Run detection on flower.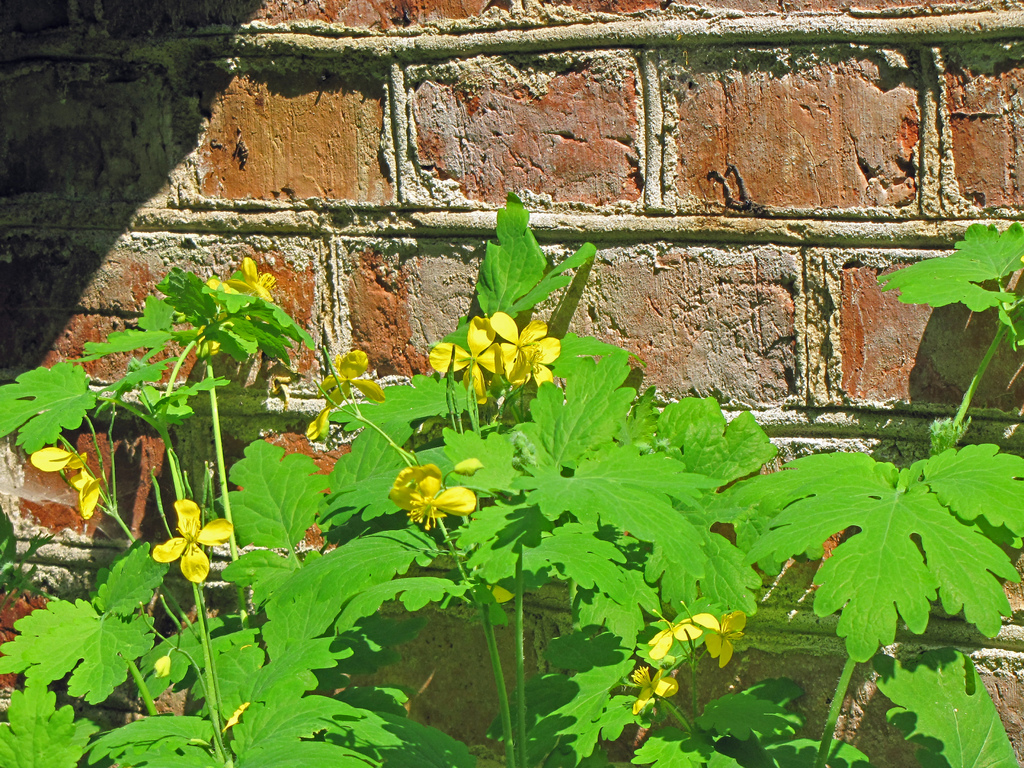
Result: BBox(198, 262, 276, 341).
